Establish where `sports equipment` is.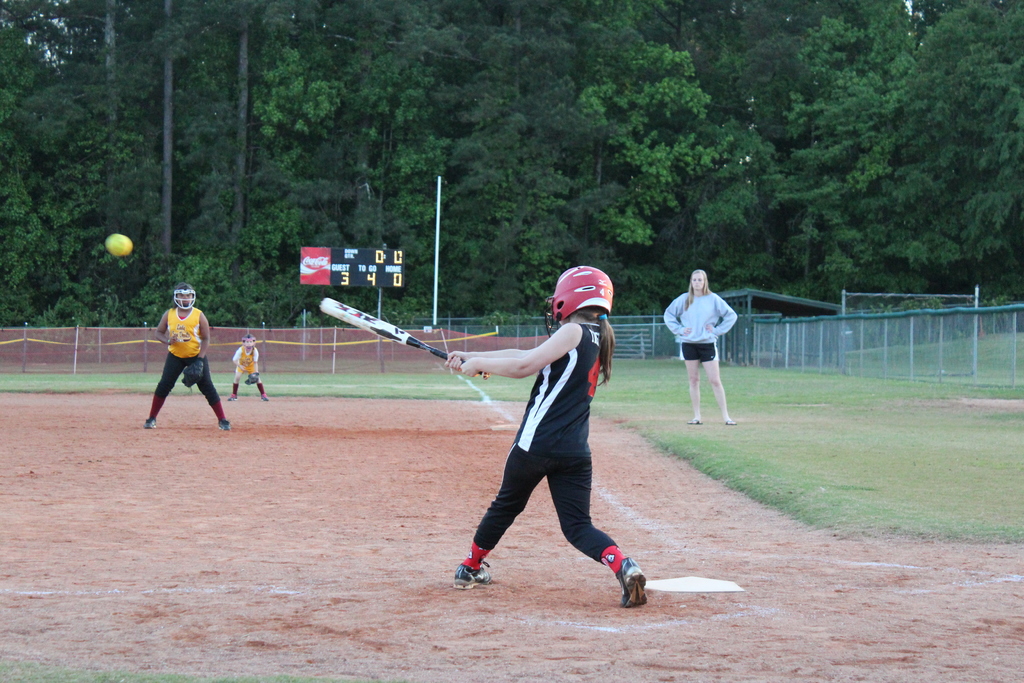
Established at 543:261:614:337.
